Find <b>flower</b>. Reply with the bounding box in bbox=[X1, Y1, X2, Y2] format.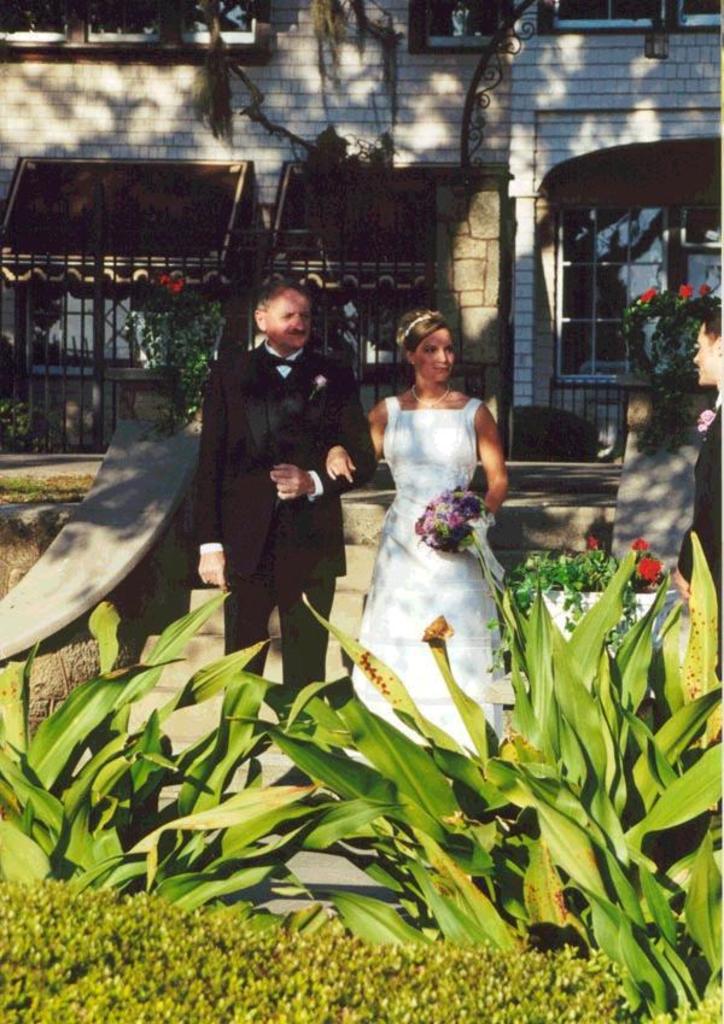
bbox=[677, 283, 693, 302].
